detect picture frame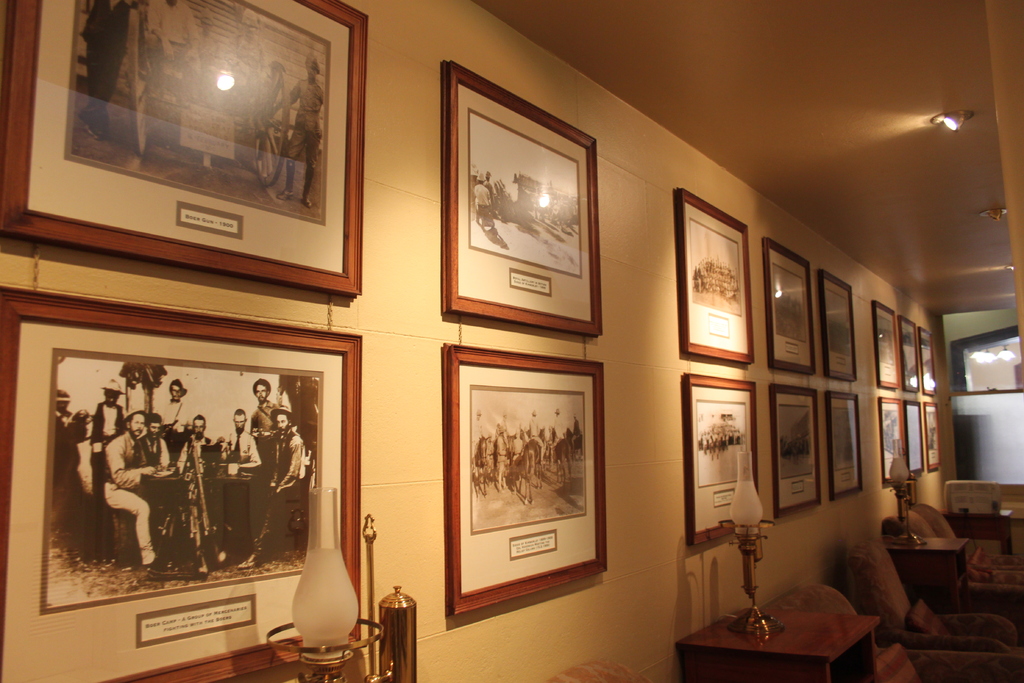
Rect(1, 0, 357, 288)
